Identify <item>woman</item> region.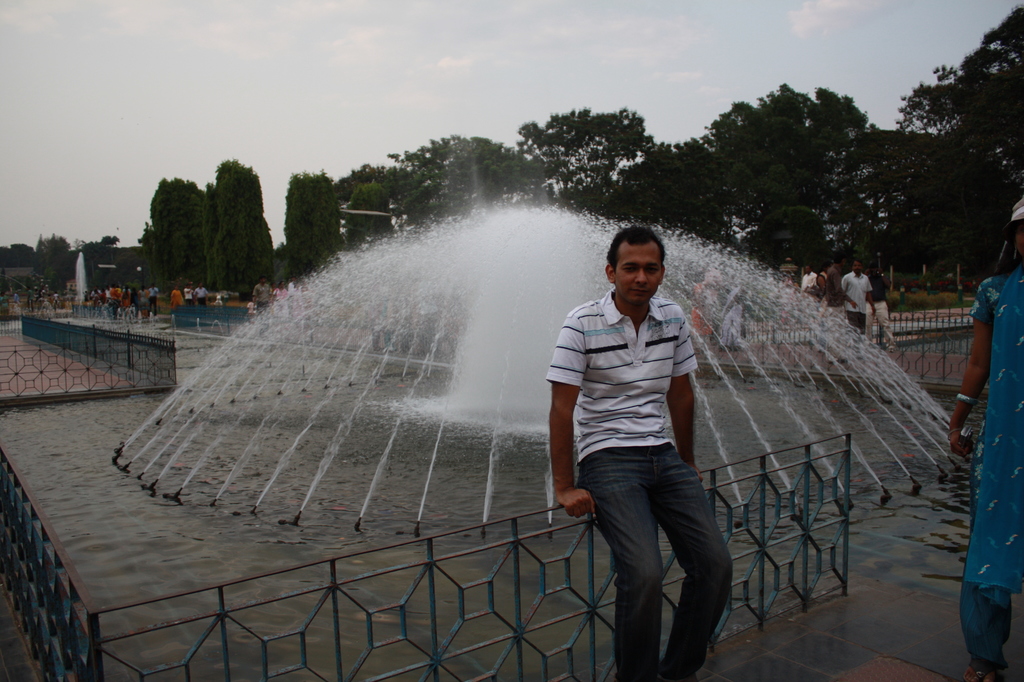
Region: 945, 199, 1023, 681.
